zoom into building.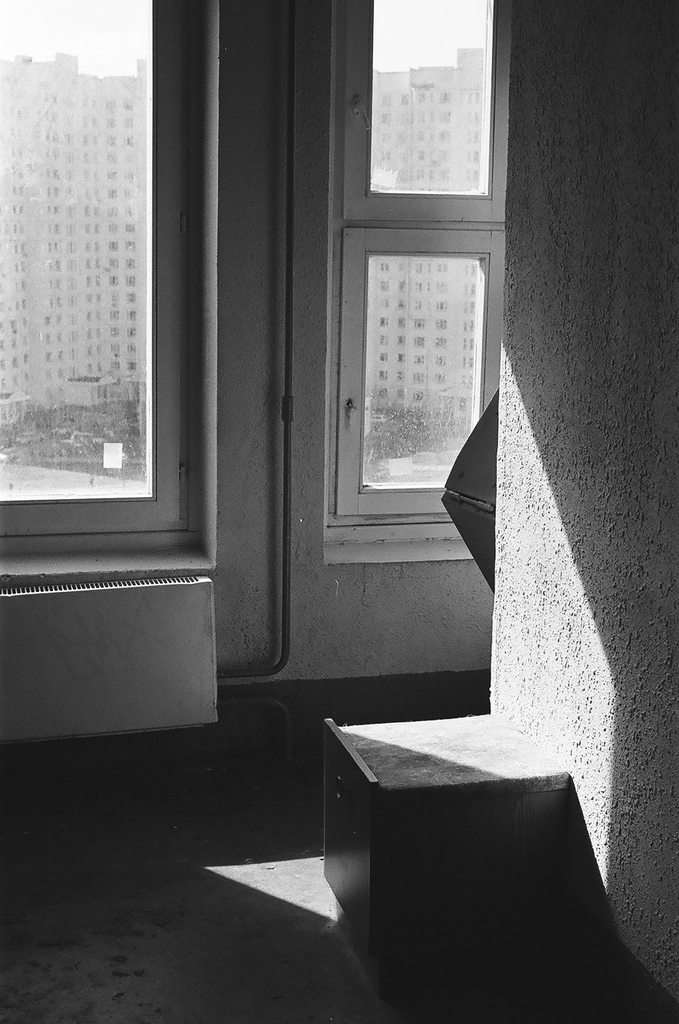
Zoom target: 0/46/482/425.
